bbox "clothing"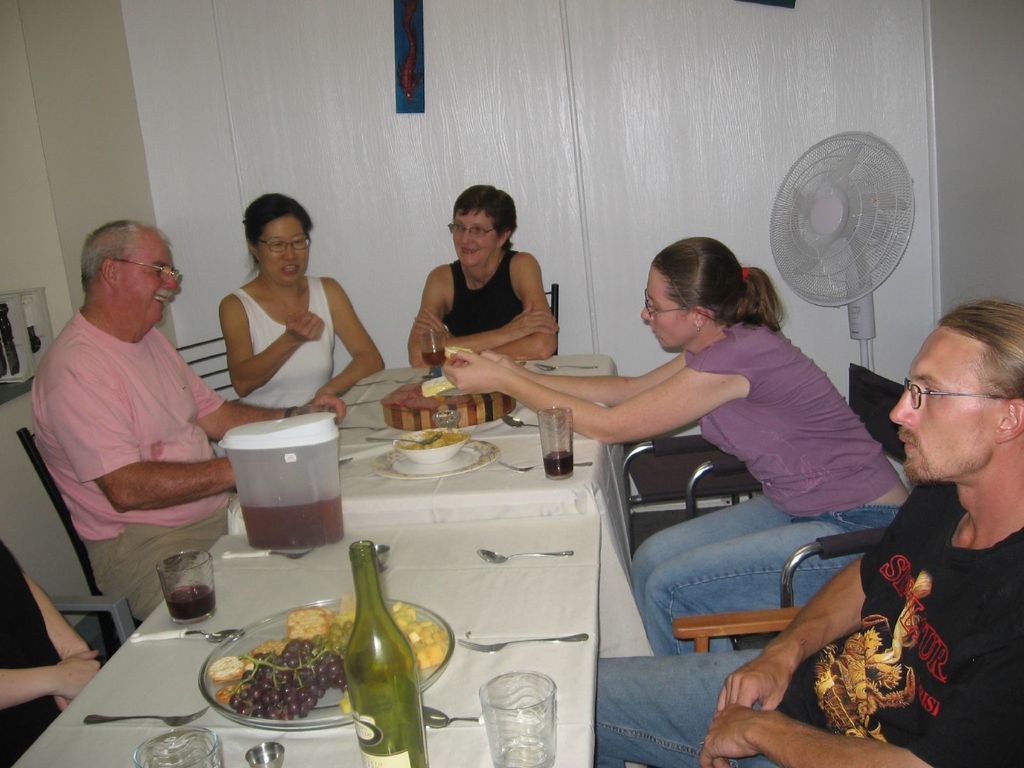
[left=0, top=549, right=100, bottom=762]
